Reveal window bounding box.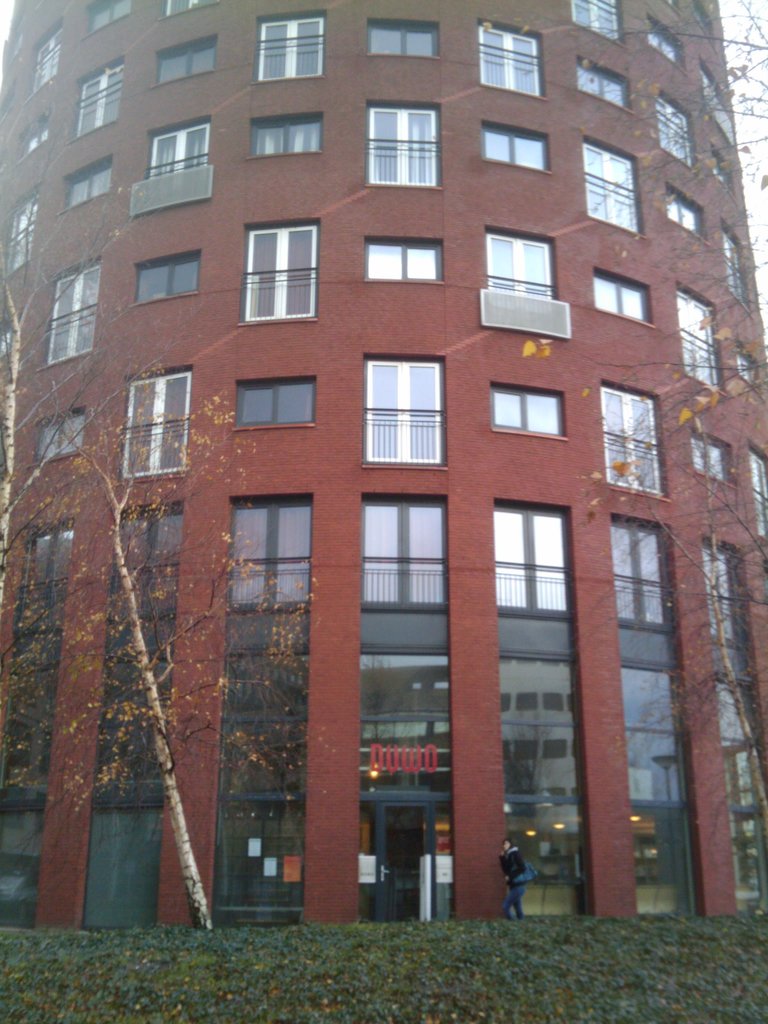
Revealed: l=247, t=109, r=329, b=154.
